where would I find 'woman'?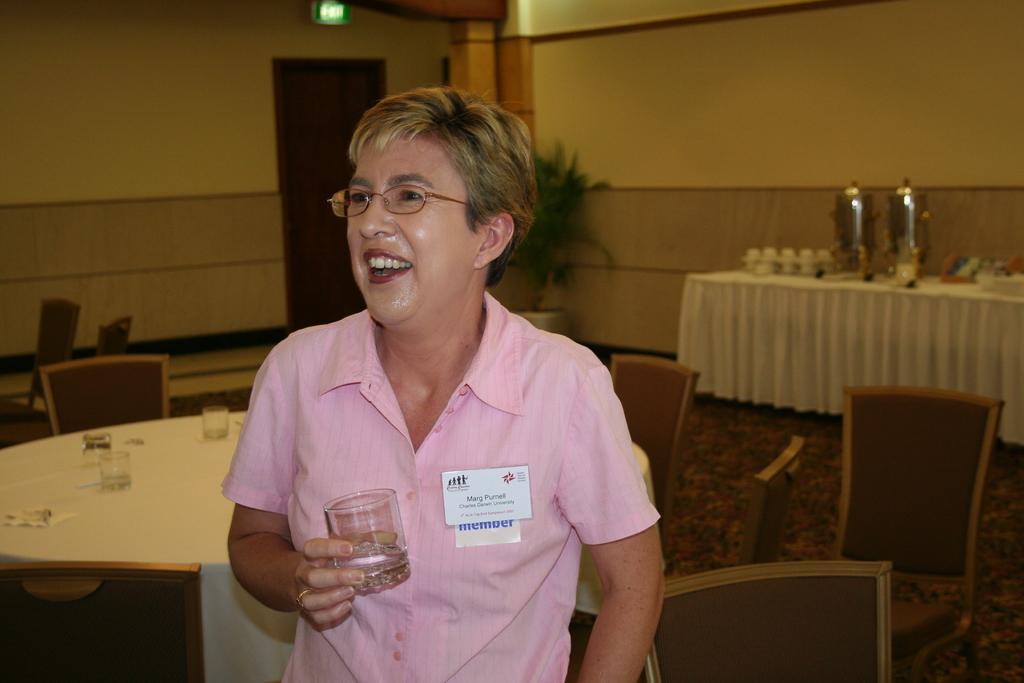
At <bbox>219, 133, 666, 645</bbox>.
